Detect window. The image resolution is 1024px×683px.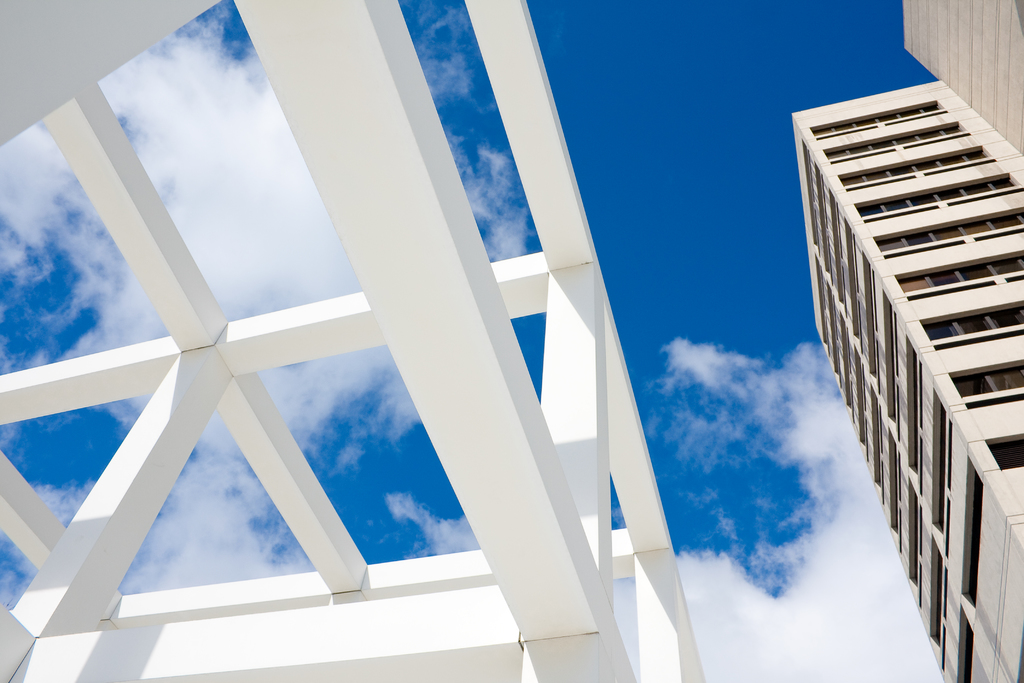
(957, 315, 992, 333).
